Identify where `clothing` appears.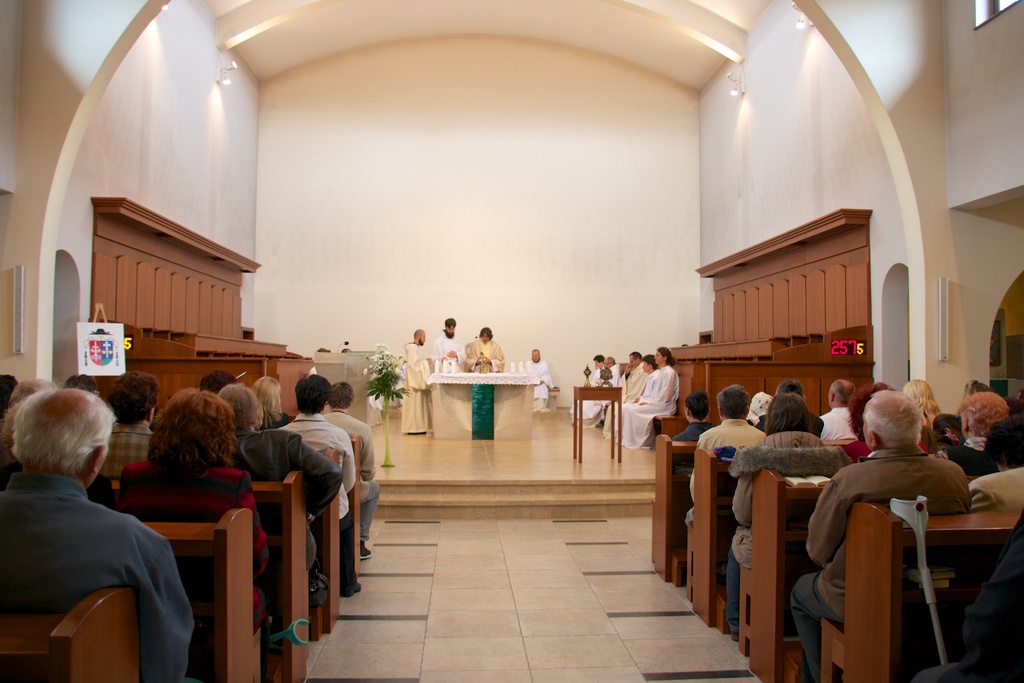
Appears at <bbox>434, 331, 461, 372</bbox>.
